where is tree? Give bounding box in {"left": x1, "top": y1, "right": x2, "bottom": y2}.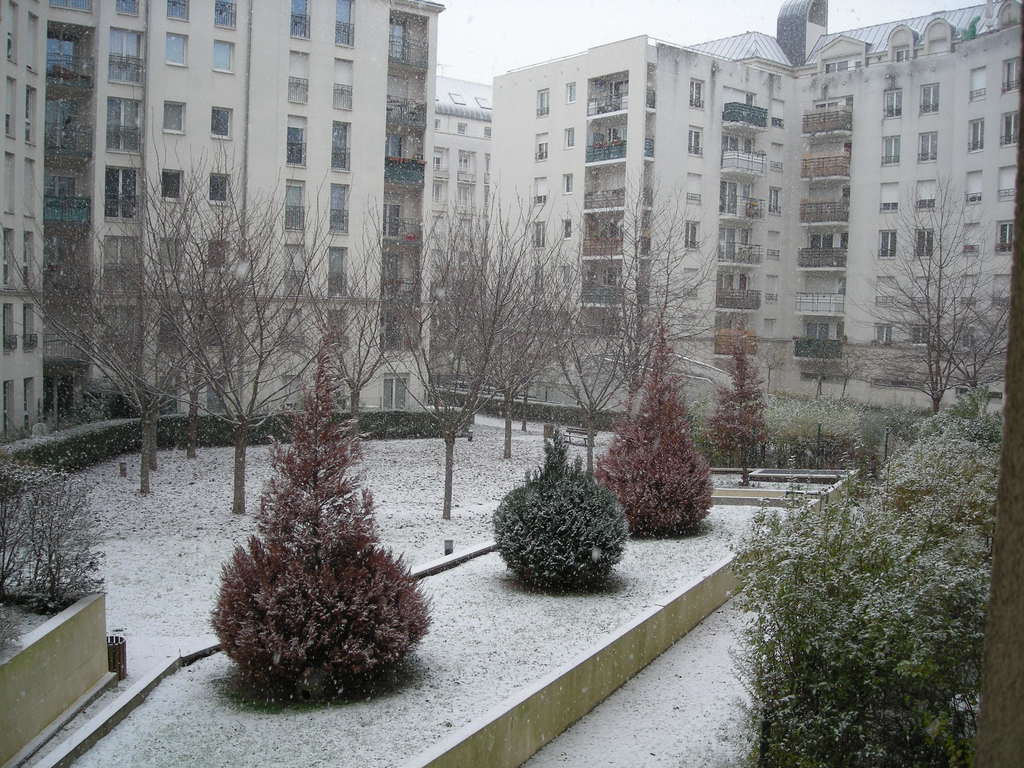
{"left": 142, "top": 129, "right": 363, "bottom": 515}.
